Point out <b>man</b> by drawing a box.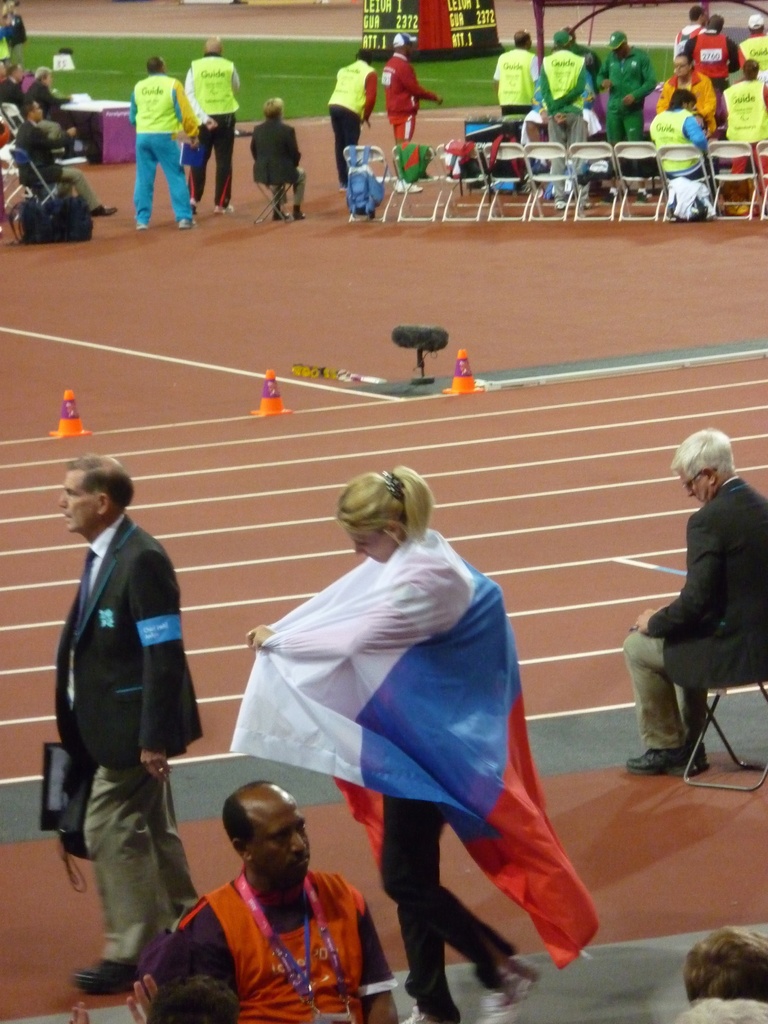
674,4,709,69.
